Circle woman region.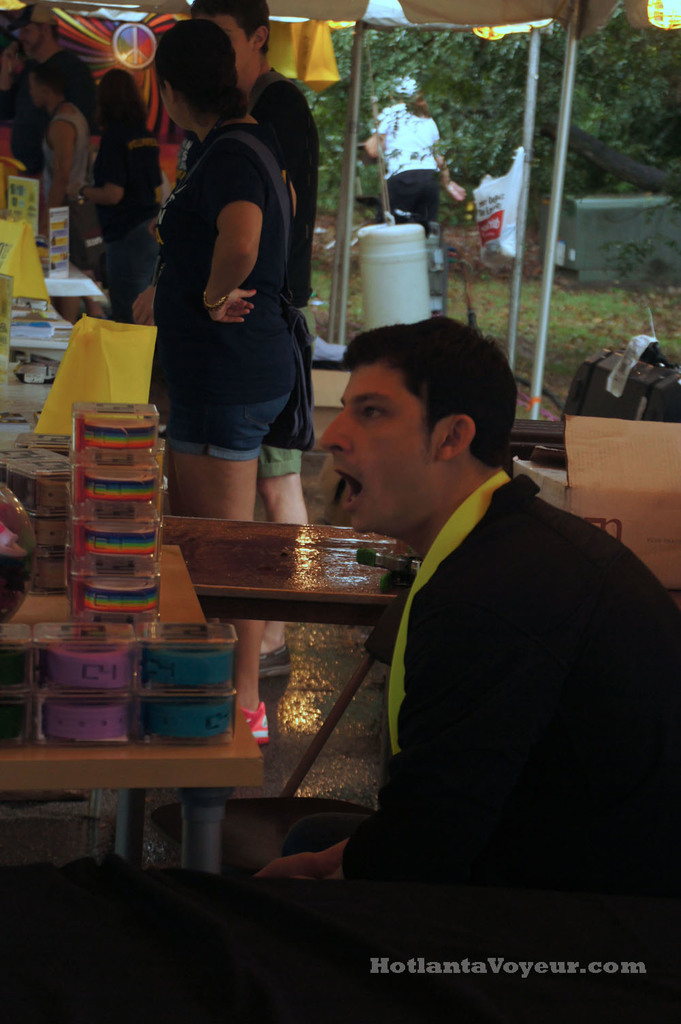
Region: select_region(106, 56, 348, 734).
